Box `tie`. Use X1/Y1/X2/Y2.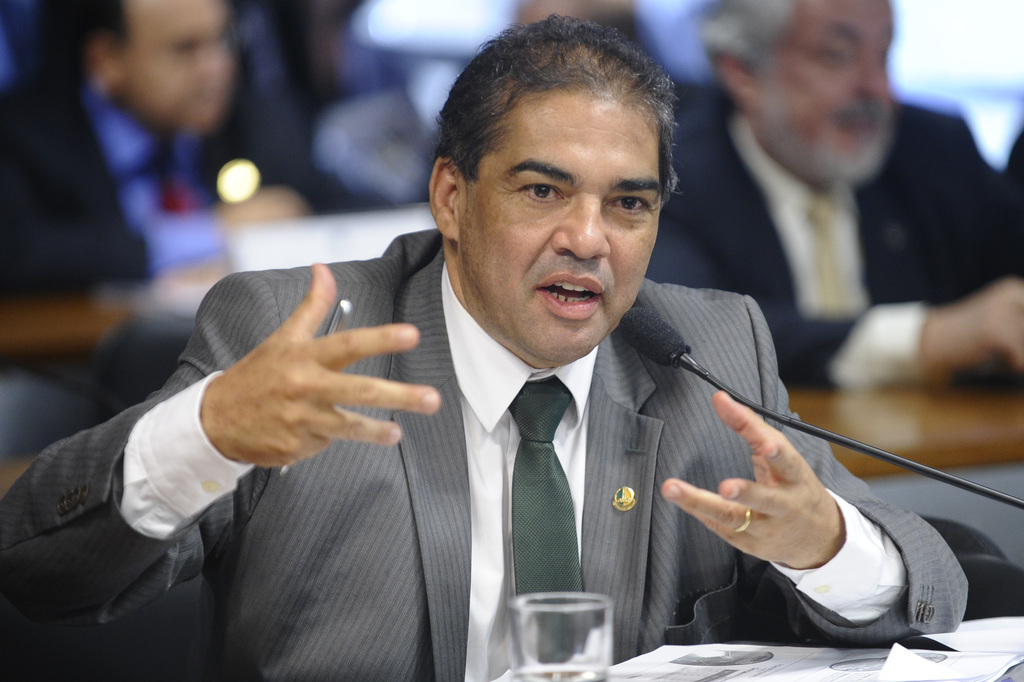
505/378/588/670.
